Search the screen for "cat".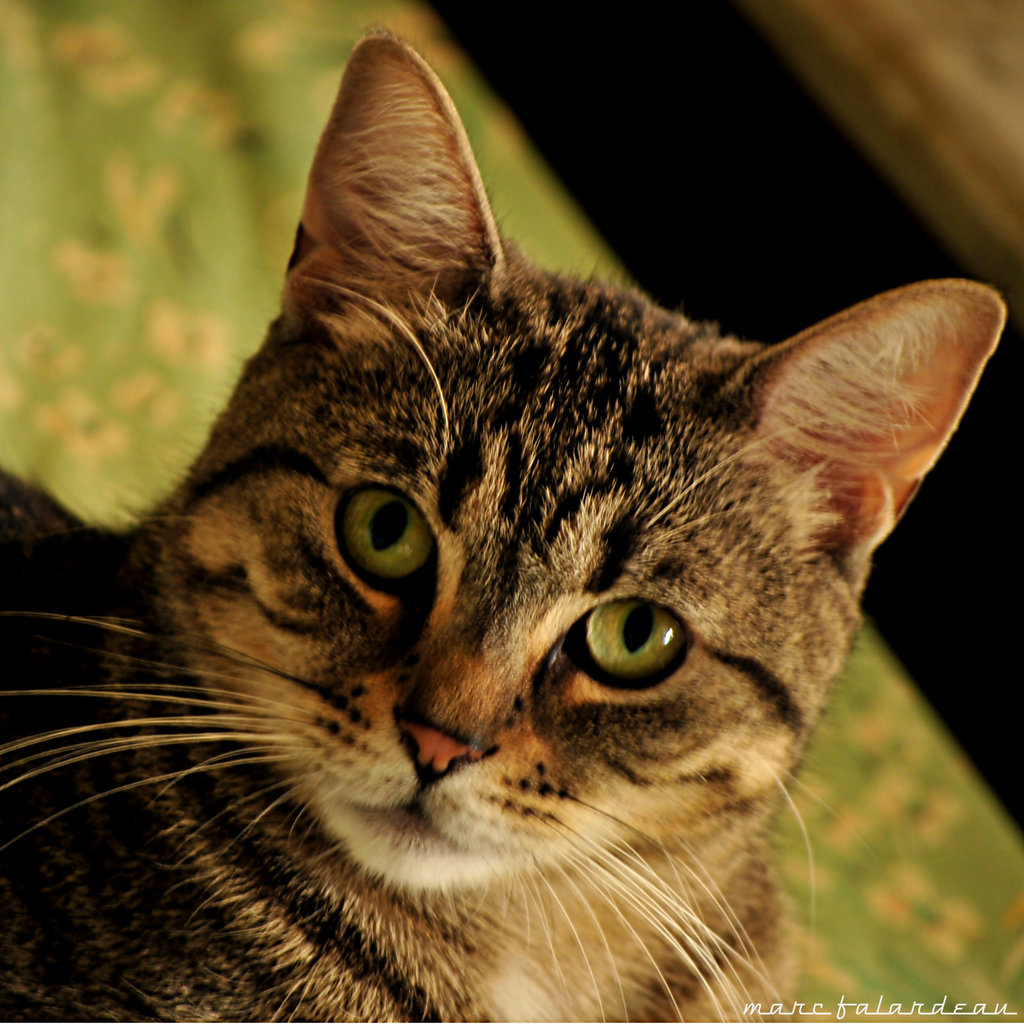
Found at 0 29 1012 1023.
